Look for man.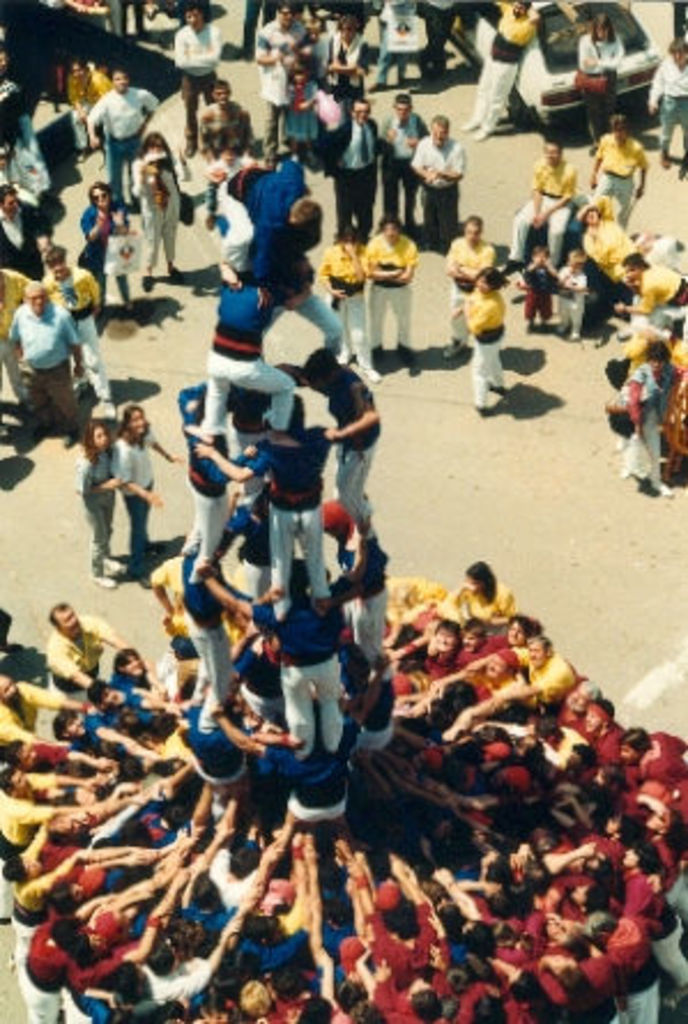
Found: locate(175, 377, 255, 573).
